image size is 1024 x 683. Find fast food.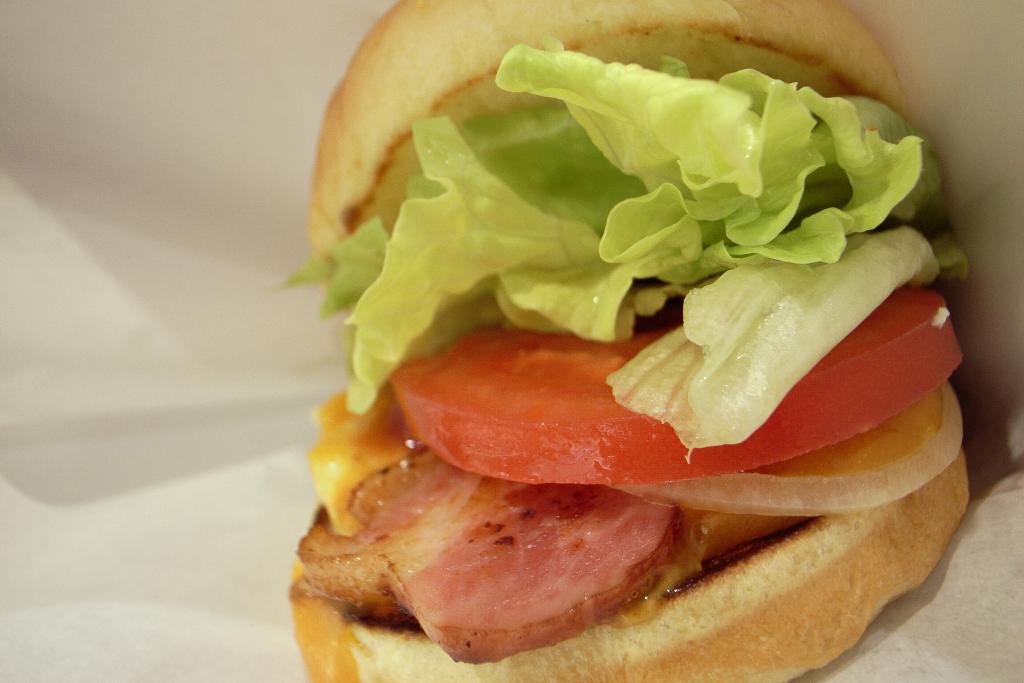
pyautogui.locateOnScreen(313, 9, 967, 652).
